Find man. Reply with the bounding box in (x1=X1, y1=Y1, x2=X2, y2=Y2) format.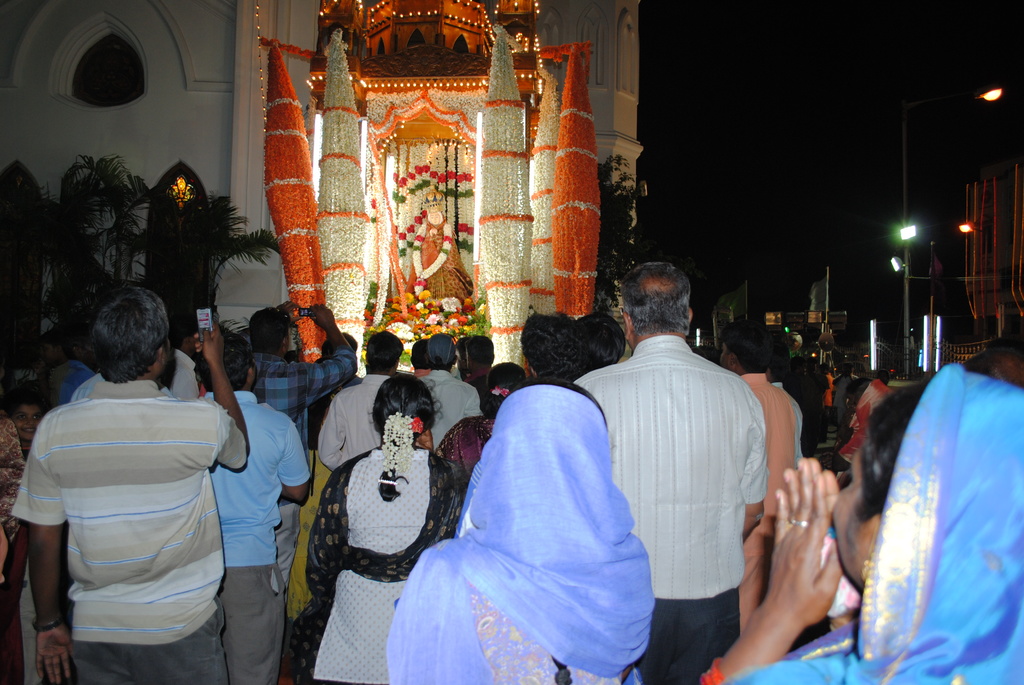
(x1=220, y1=340, x2=305, y2=684).
